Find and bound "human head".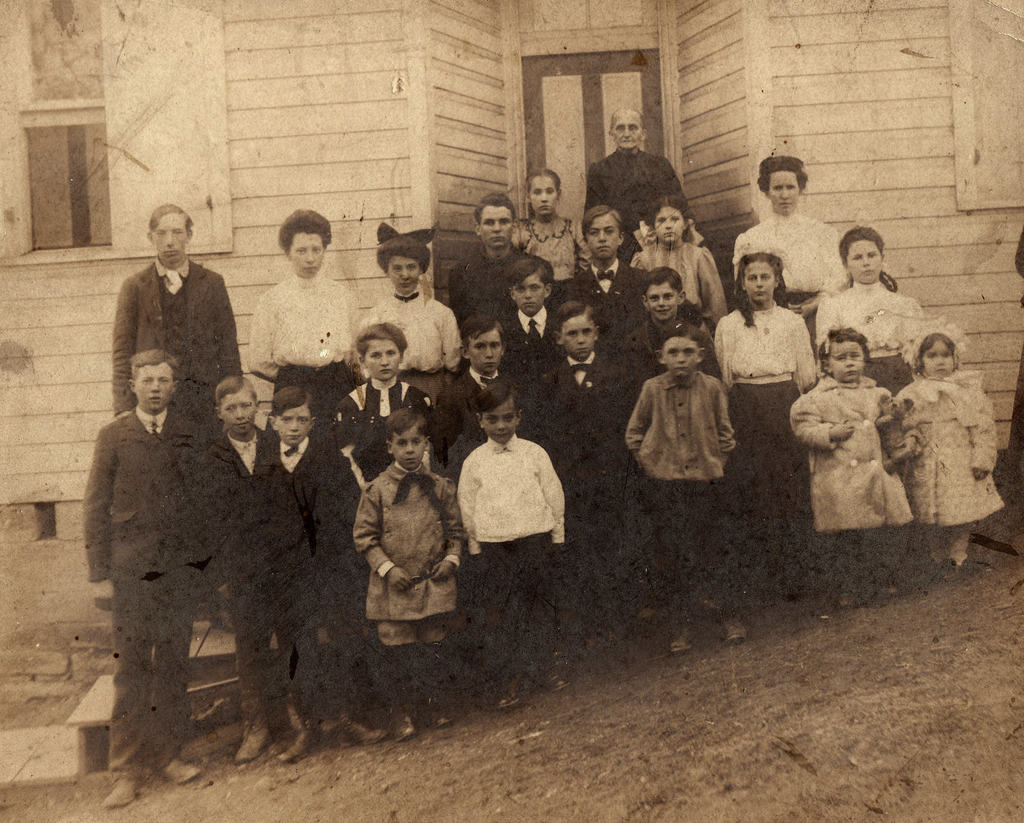
Bound: 147, 205, 196, 266.
